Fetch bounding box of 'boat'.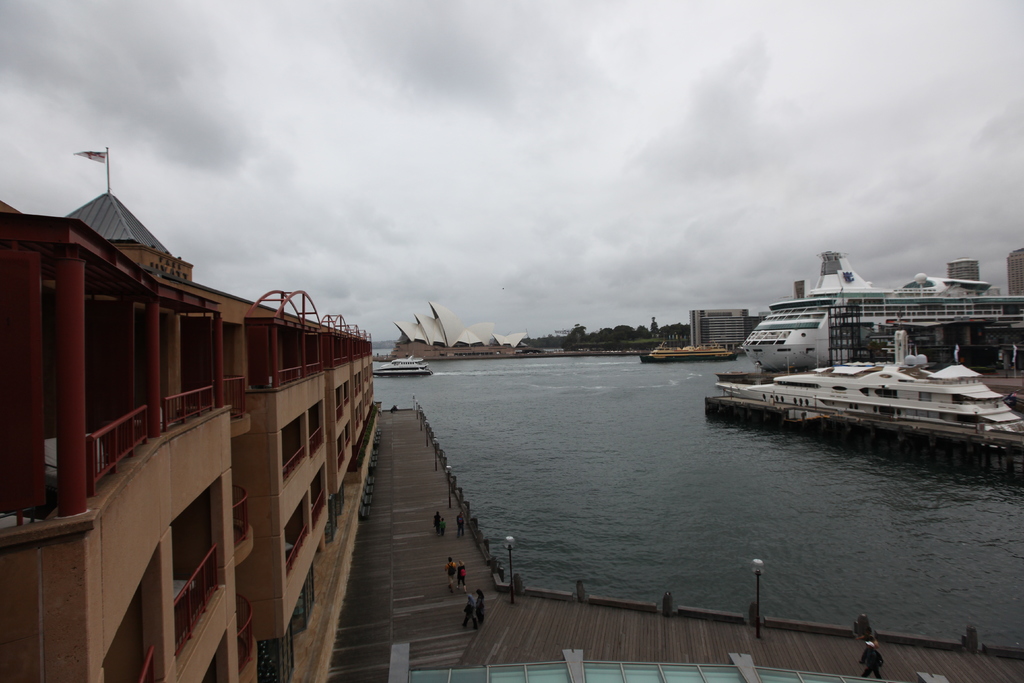
Bbox: (x1=648, y1=338, x2=736, y2=362).
